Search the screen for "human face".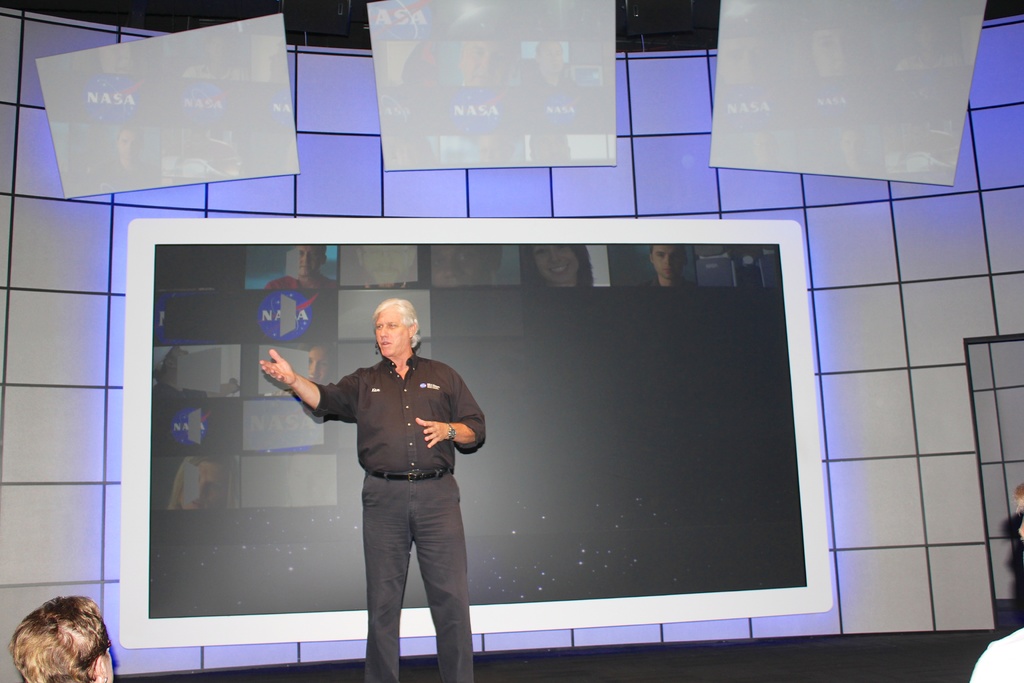
Found at x1=376, y1=310, x2=406, y2=356.
